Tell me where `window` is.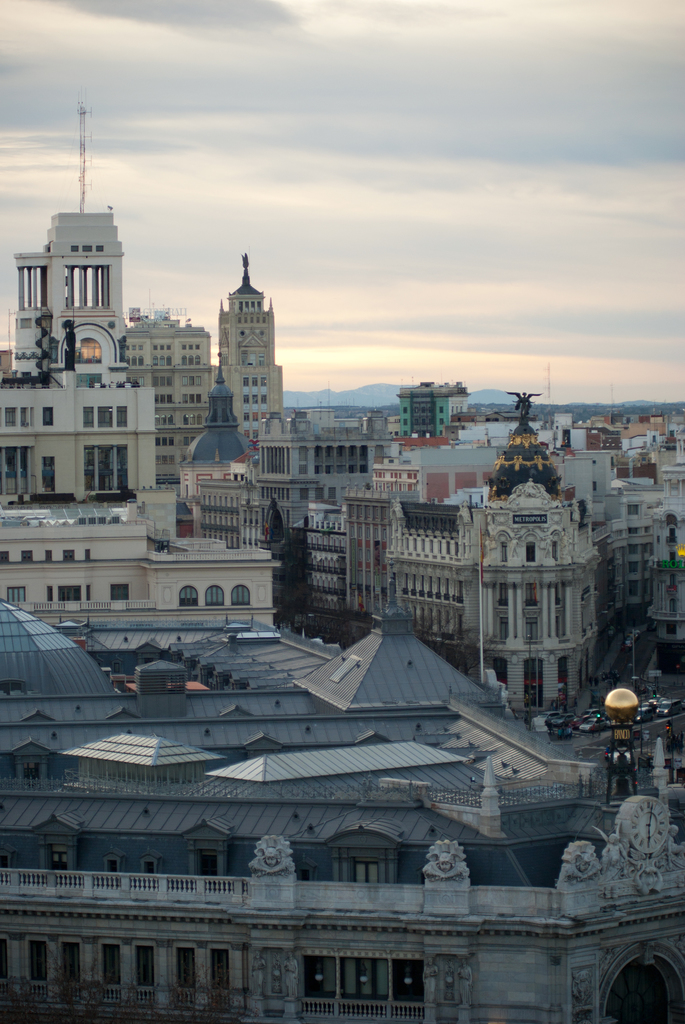
`window` is at (left=1, top=678, right=20, bottom=694).
